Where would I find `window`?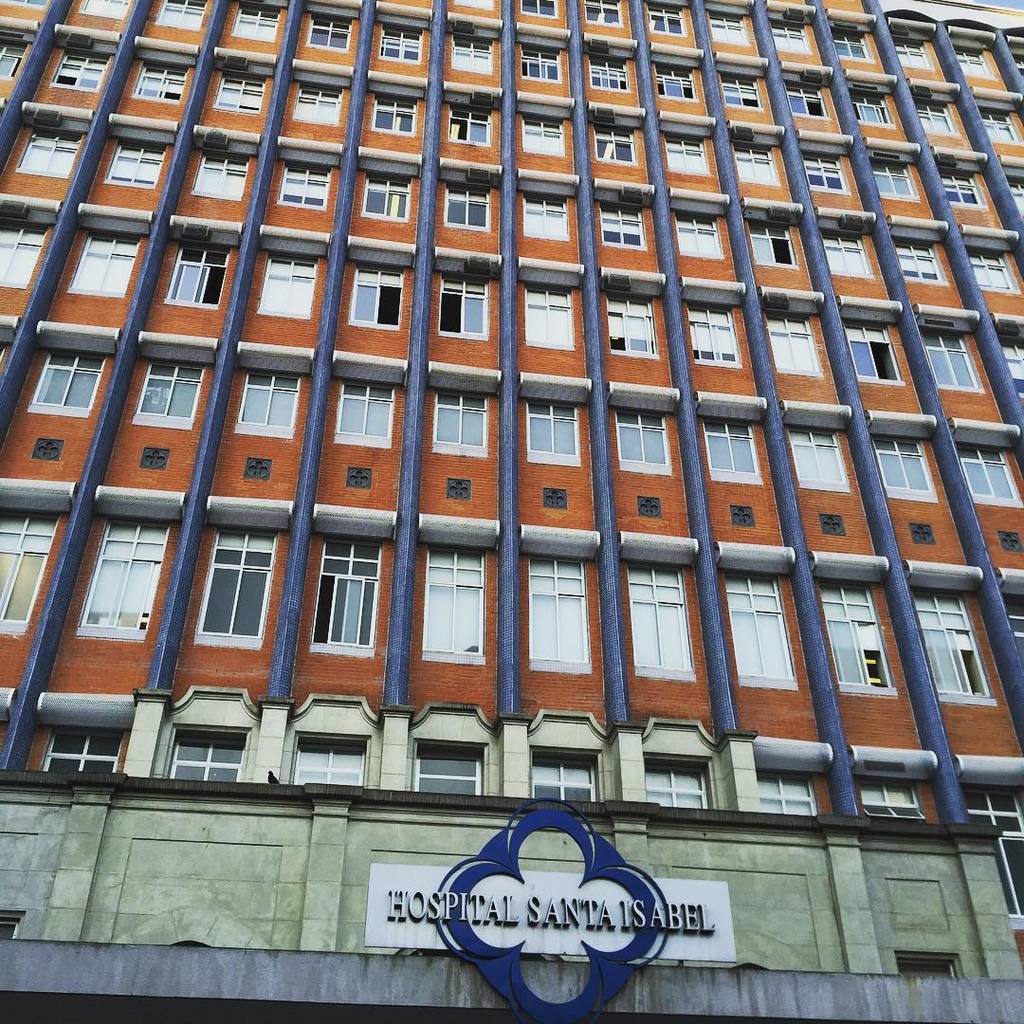
At region(288, 734, 366, 780).
